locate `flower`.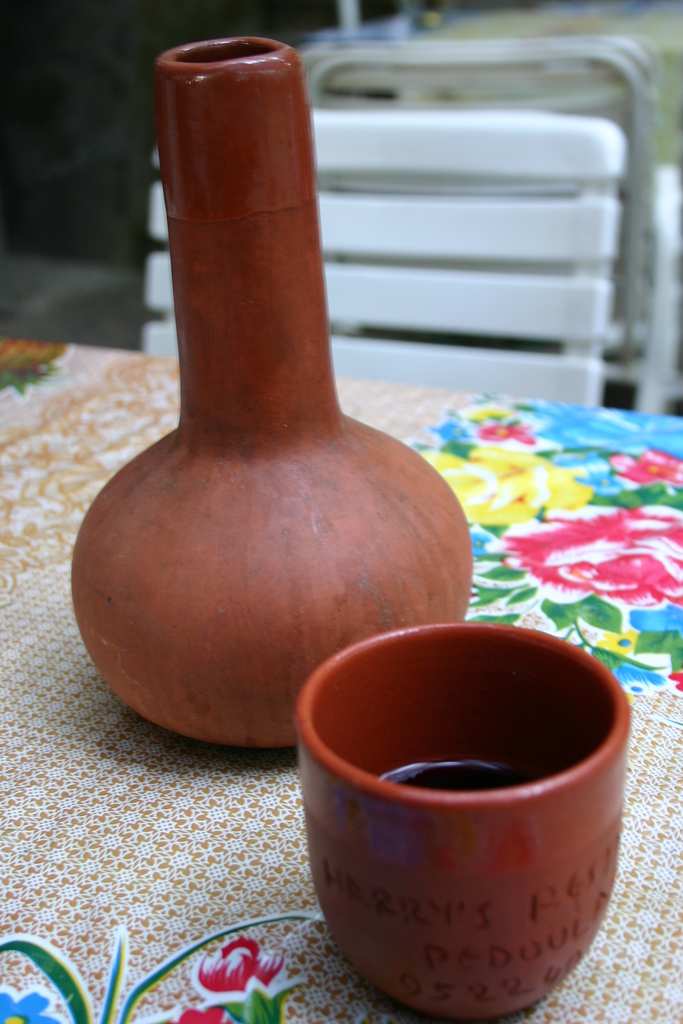
Bounding box: 165, 999, 236, 1023.
